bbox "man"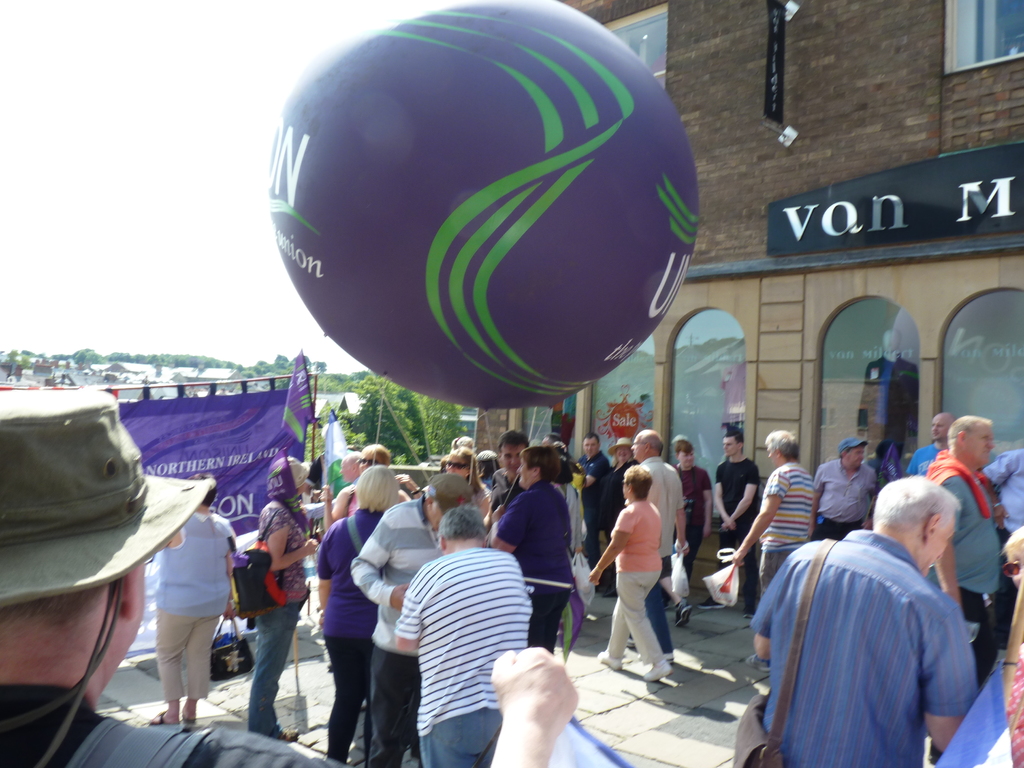
select_region(983, 446, 1023, 621)
